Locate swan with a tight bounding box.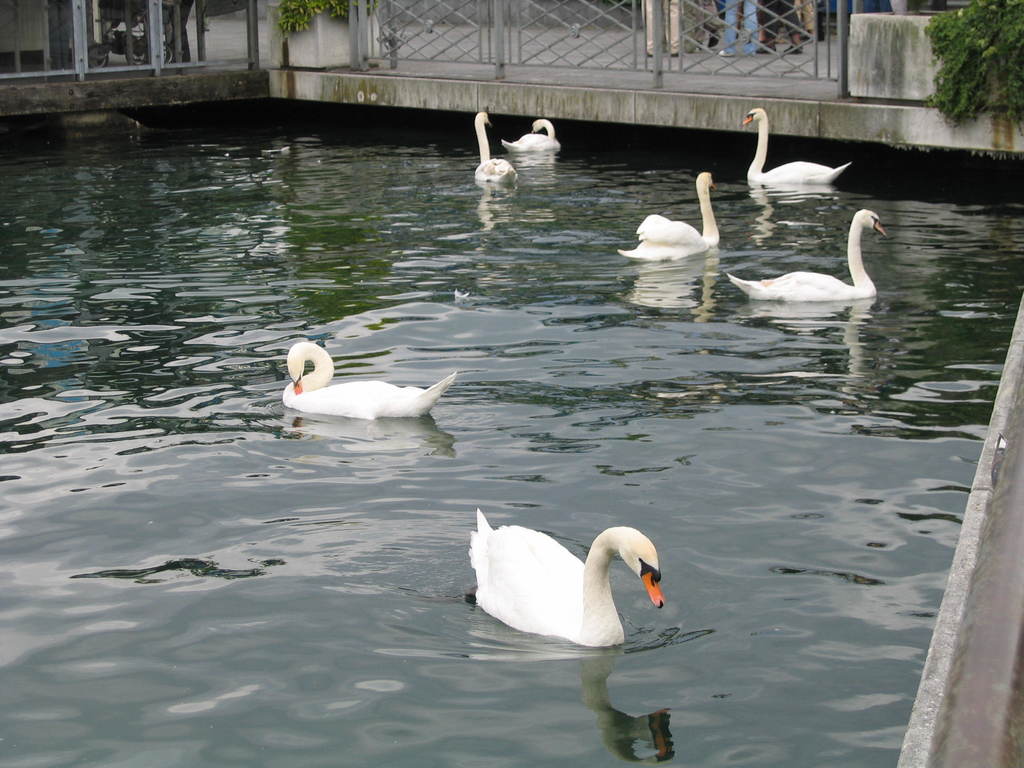
616, 169, 715, 262.
